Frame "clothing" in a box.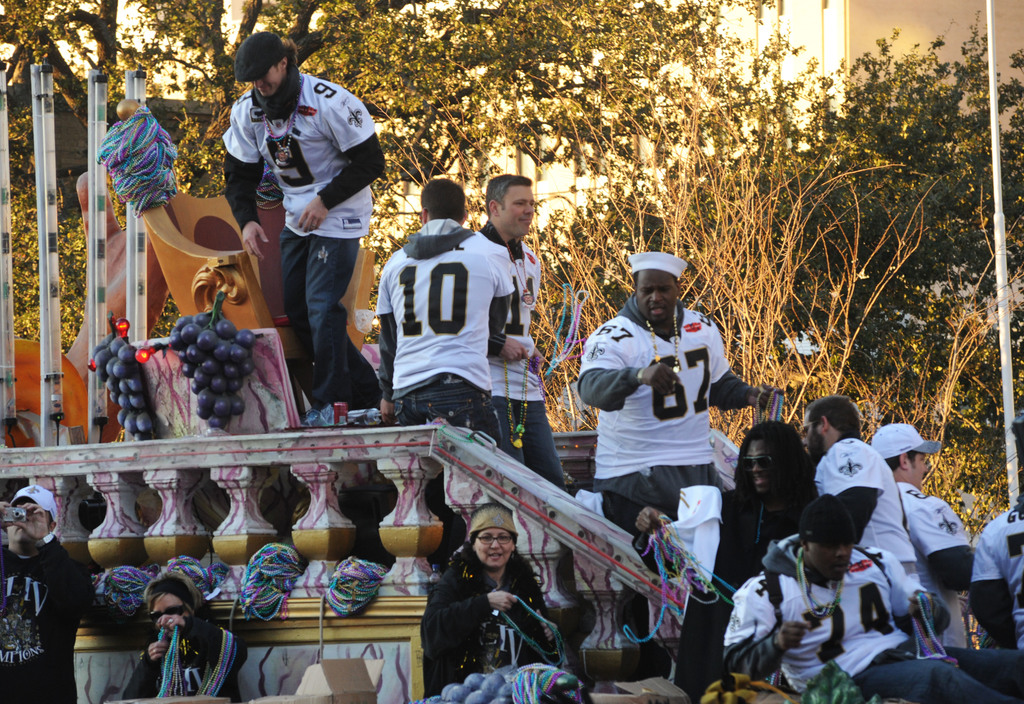
(961, 512, 1016, 703).
